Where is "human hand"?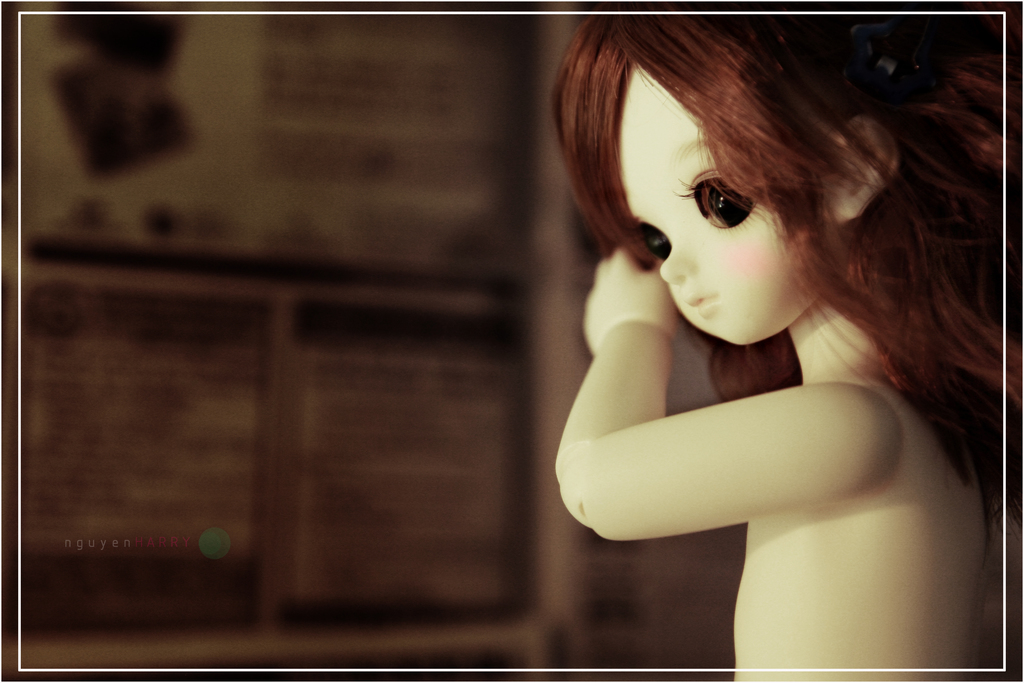
[580, 241, 676, 352].
